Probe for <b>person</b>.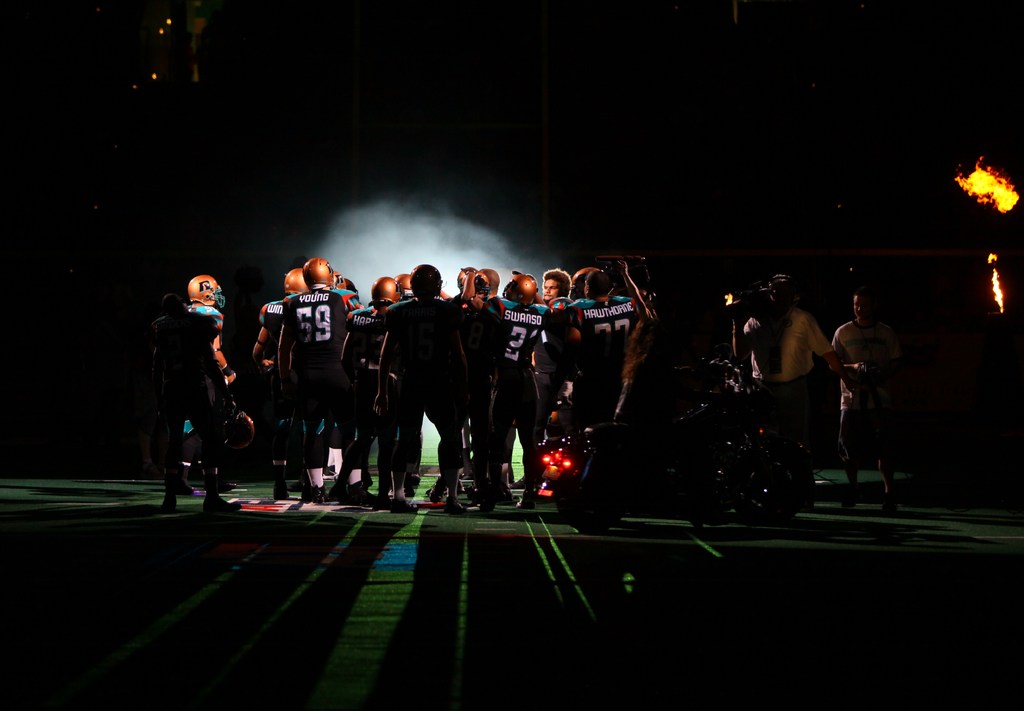
Probe result: l=379, t=266, r=498, b=523.
